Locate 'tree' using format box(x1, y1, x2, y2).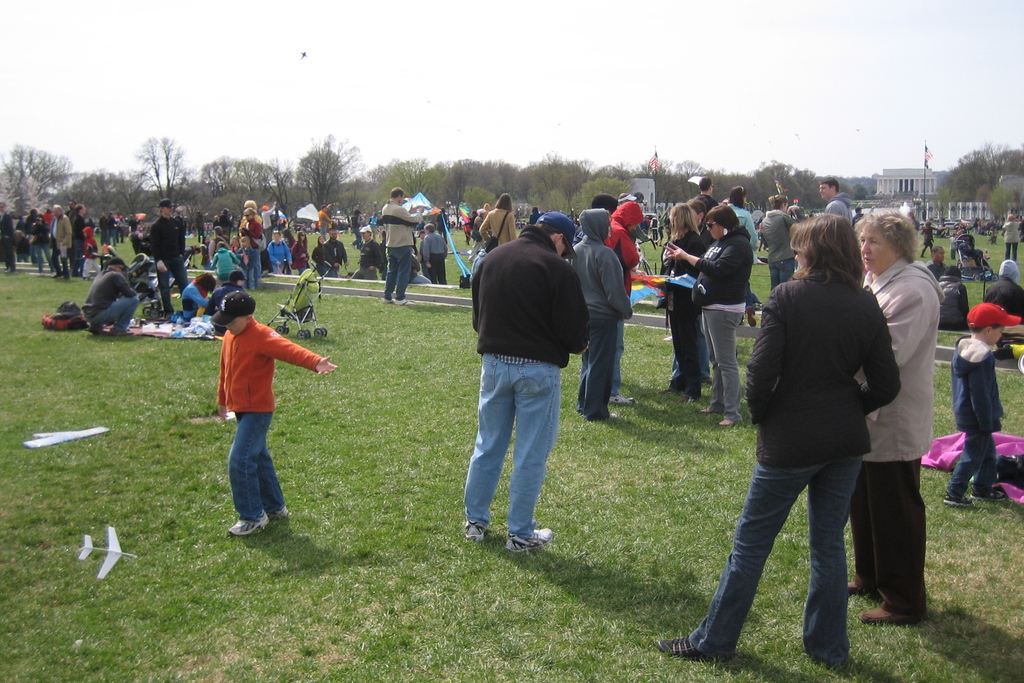
box(715, 170, 749, 205).
